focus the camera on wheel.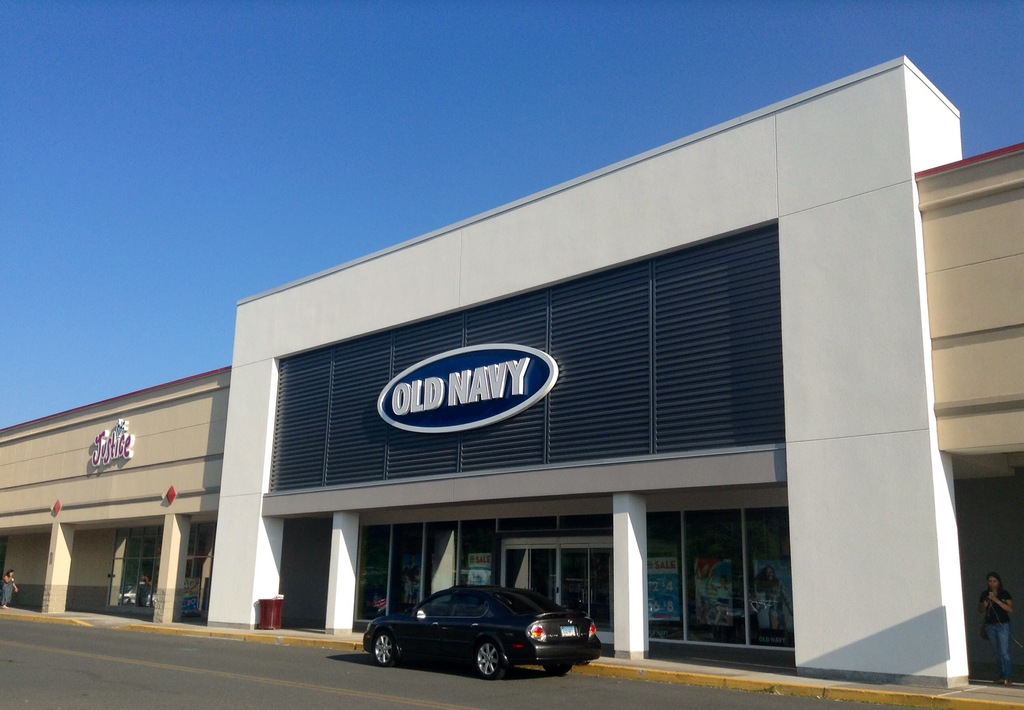
Focus region: (468,641,504,681).
